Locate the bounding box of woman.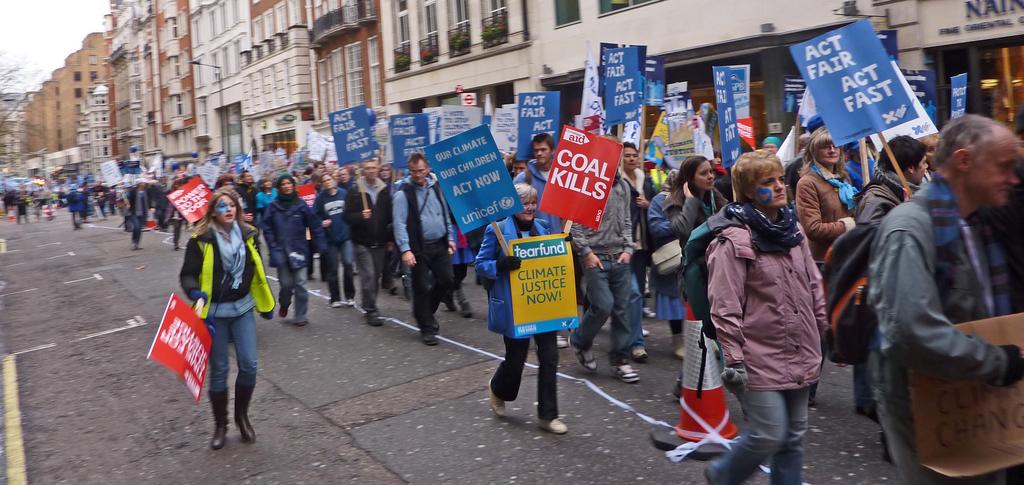
Bounding box: select_region(796, 127, 857, 407).
